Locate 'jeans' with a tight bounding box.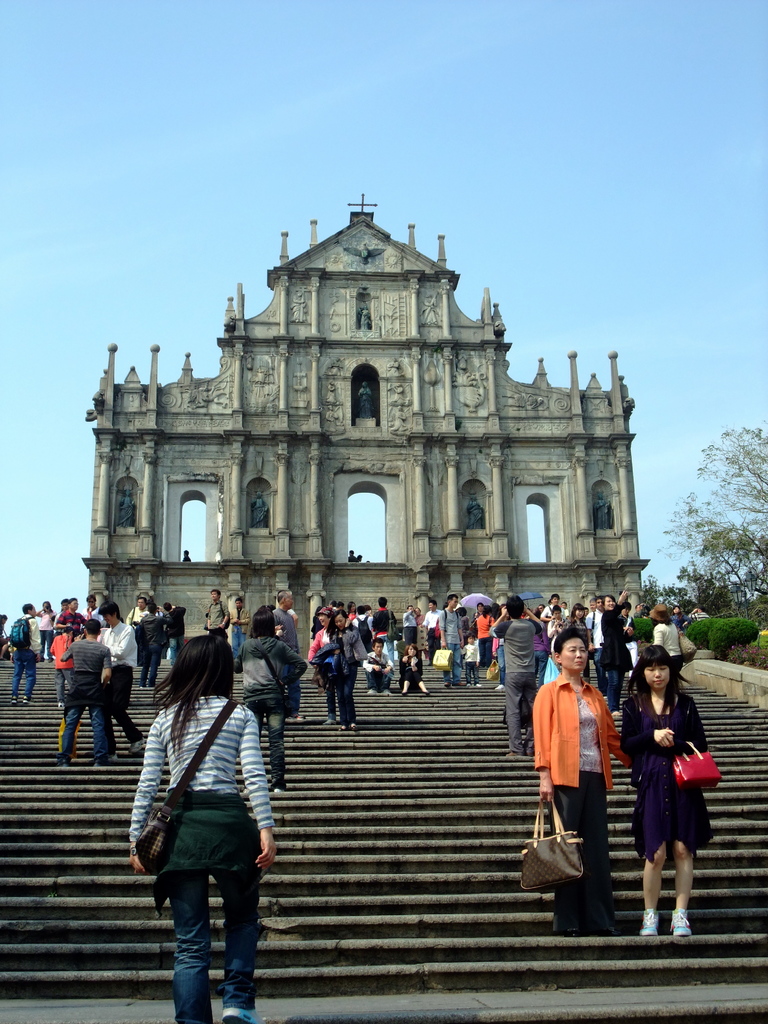
x1=111 y1=665 x2=144 y2=758.
